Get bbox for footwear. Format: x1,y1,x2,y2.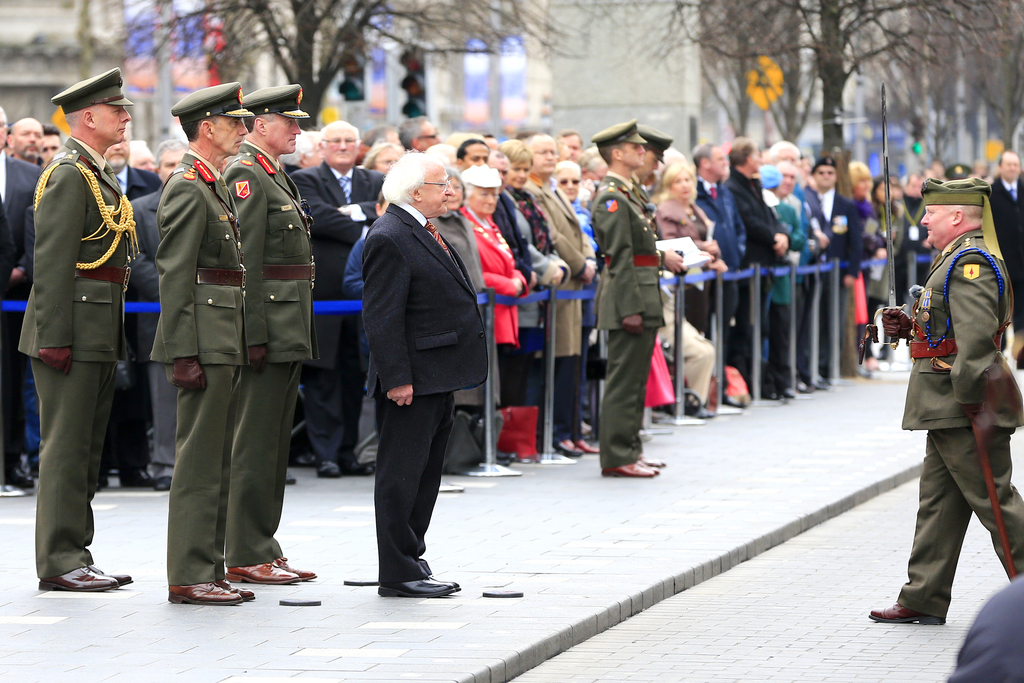
683,388,702,413.
